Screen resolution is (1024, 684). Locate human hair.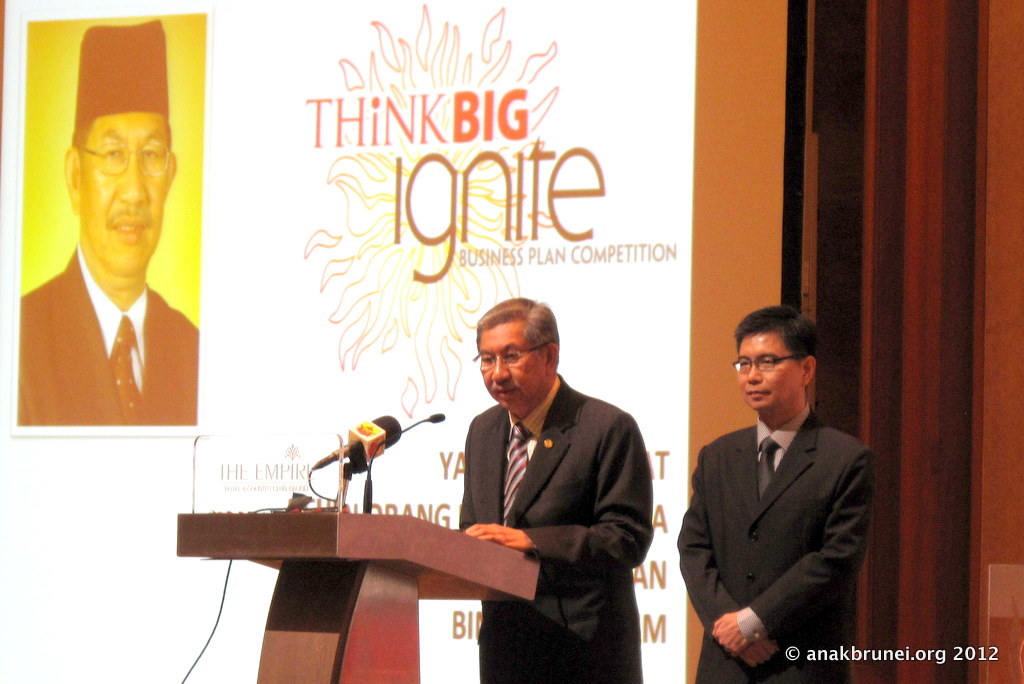
box(474, 298, 558, 363).
